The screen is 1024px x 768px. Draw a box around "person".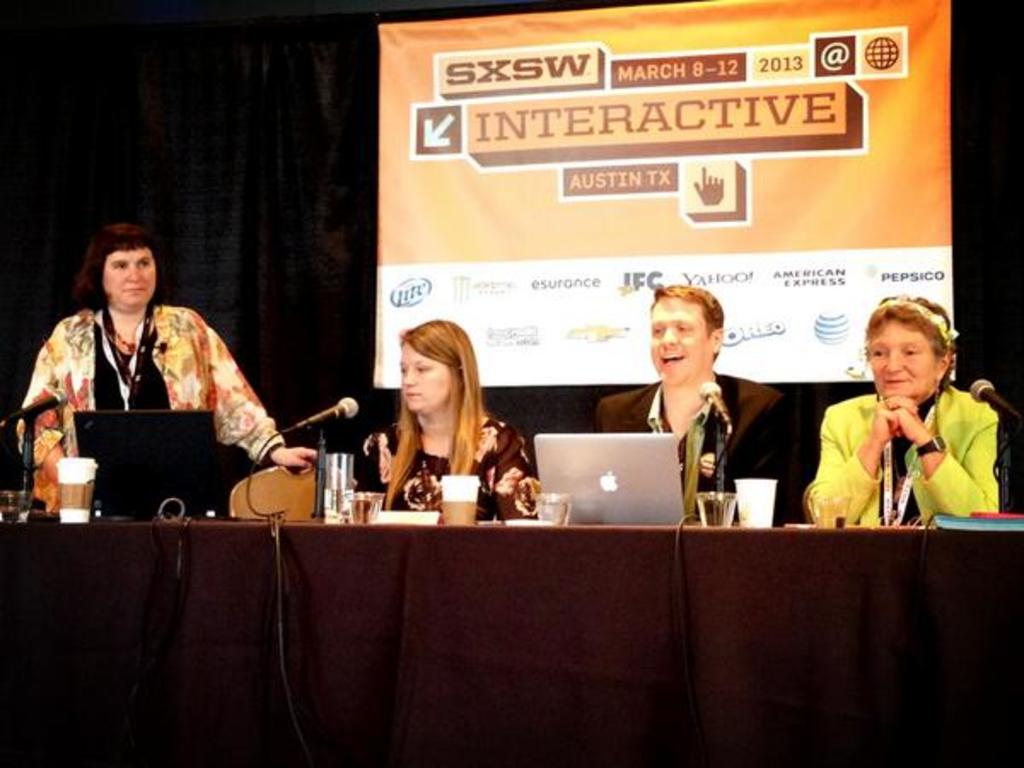
<bbox>17, 218, 321, 510</bbox>.
